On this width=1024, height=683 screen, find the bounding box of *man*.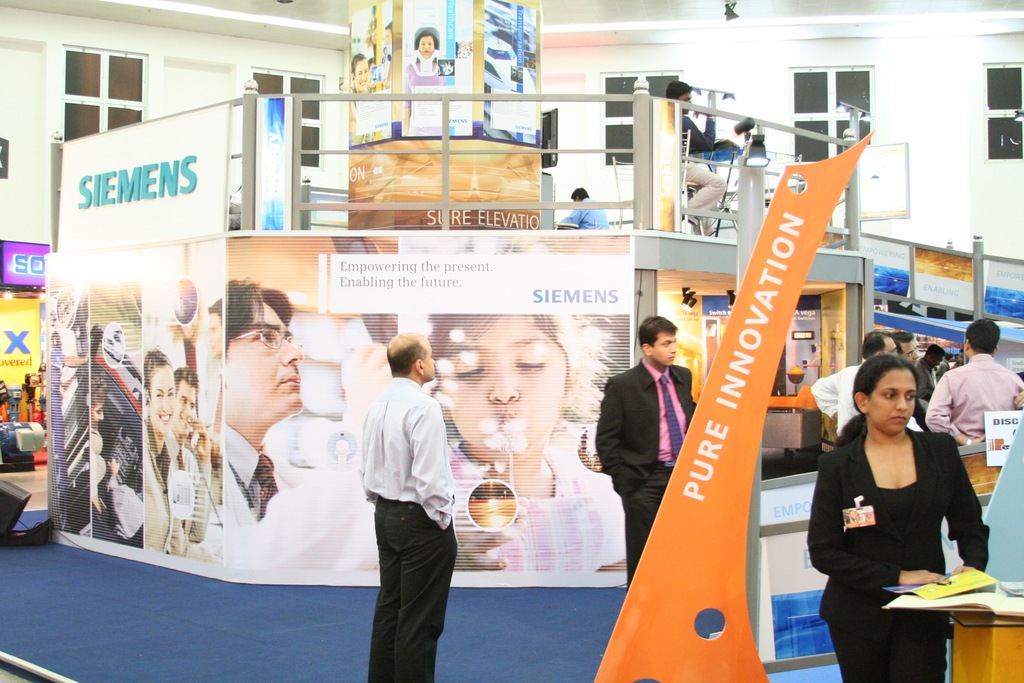
Bounding box: <region>919, 343, 945, 413</region>.
